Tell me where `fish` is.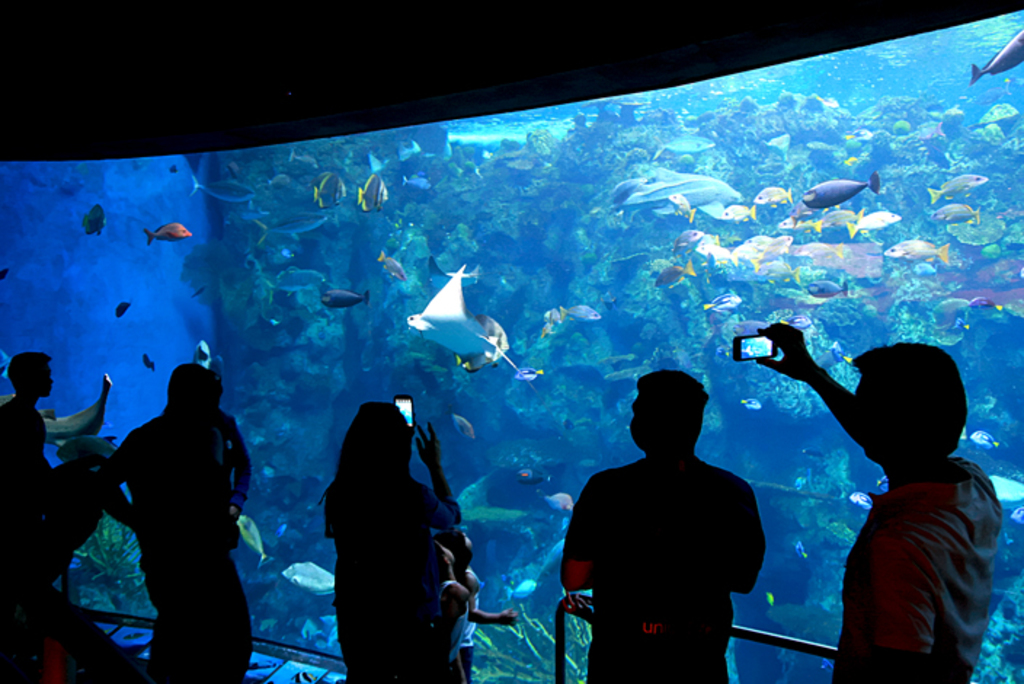
`fish` is at bbox(535, 540, 563, 569).
